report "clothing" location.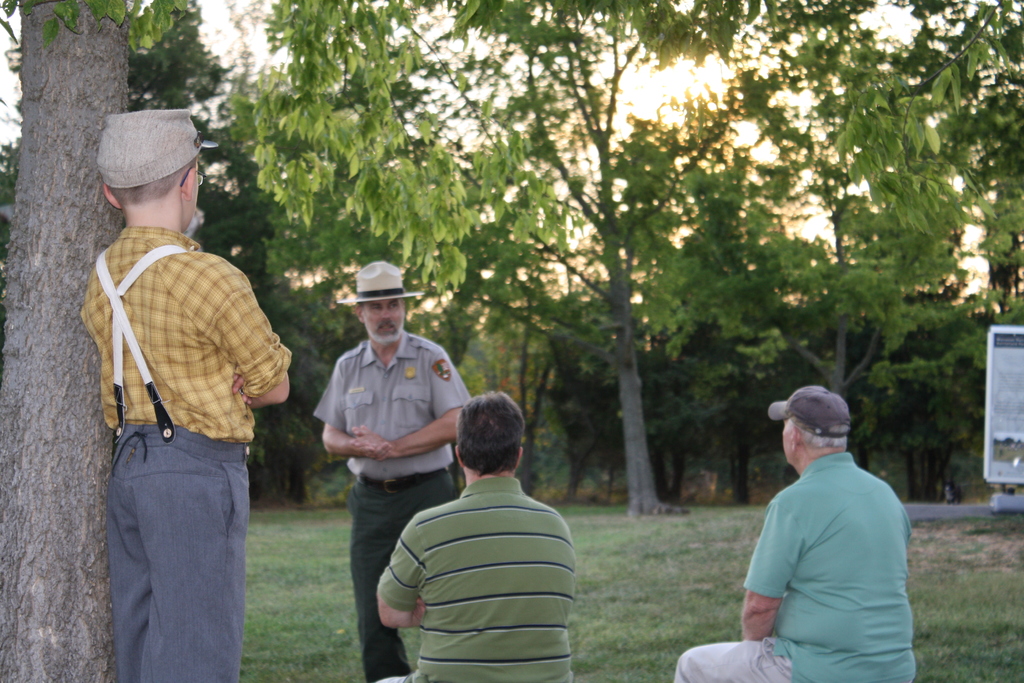
Report: {"x1": 674, "y1": 630, "x2": 787, "y2": 679}.
